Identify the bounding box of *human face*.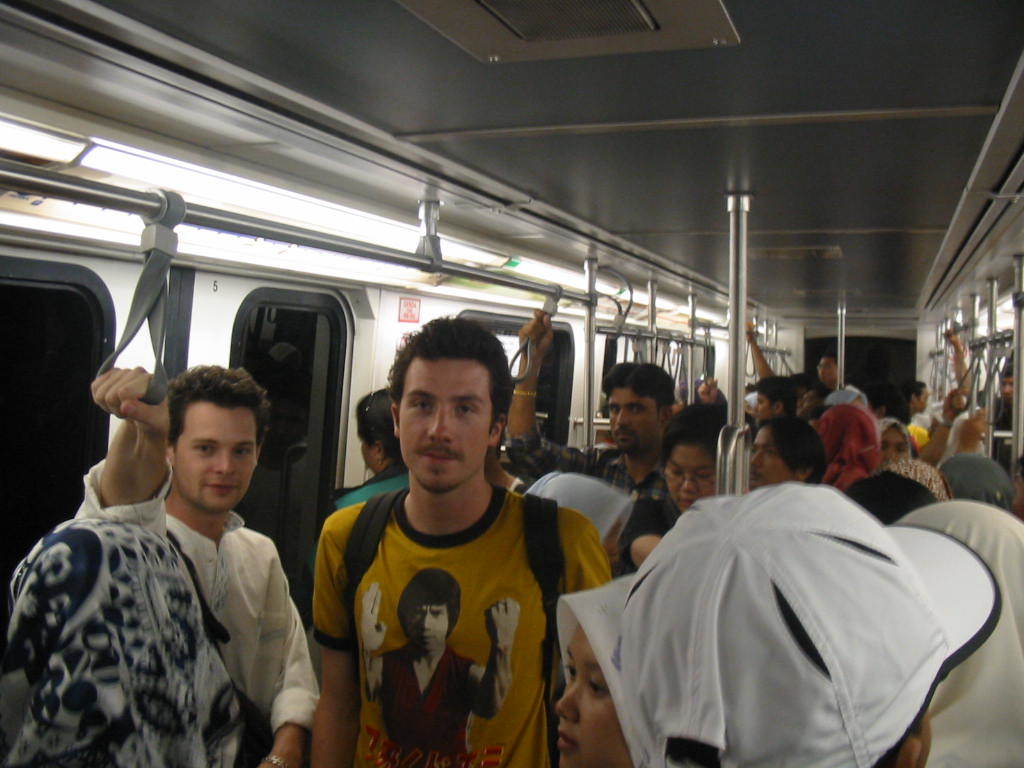
[x1=754, y1=391, x2=773, y2=419].
